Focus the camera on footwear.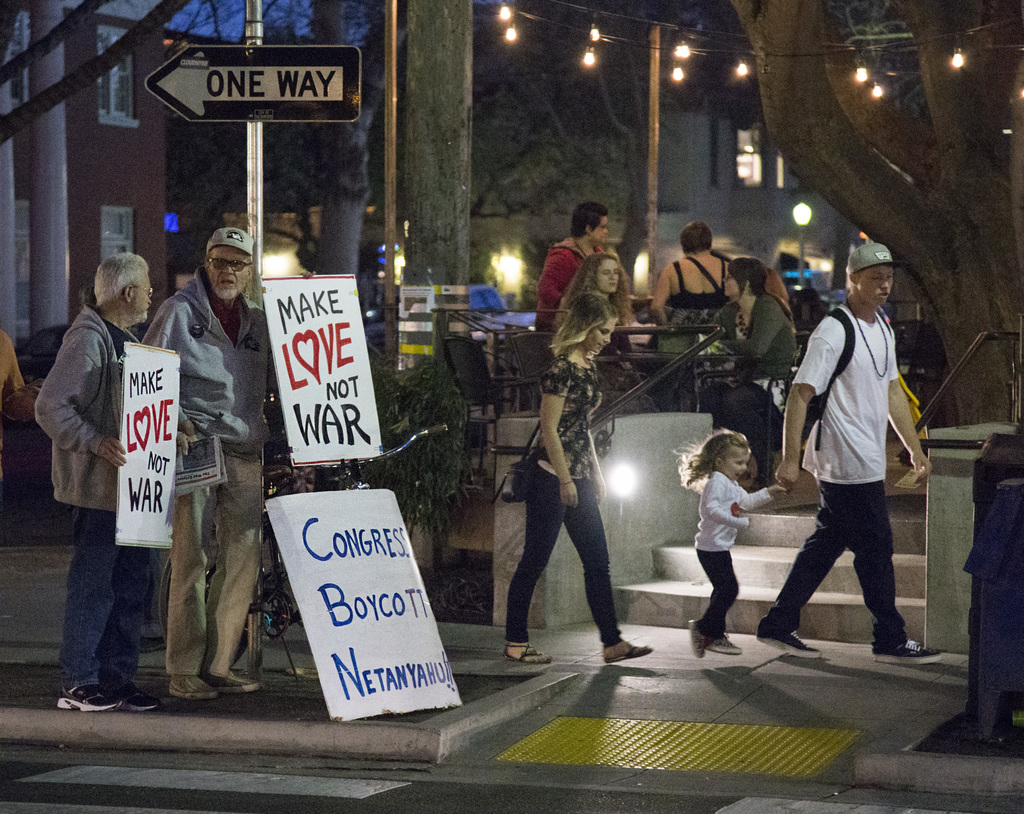
Focus region: <box>861,631,938,668</box>.
